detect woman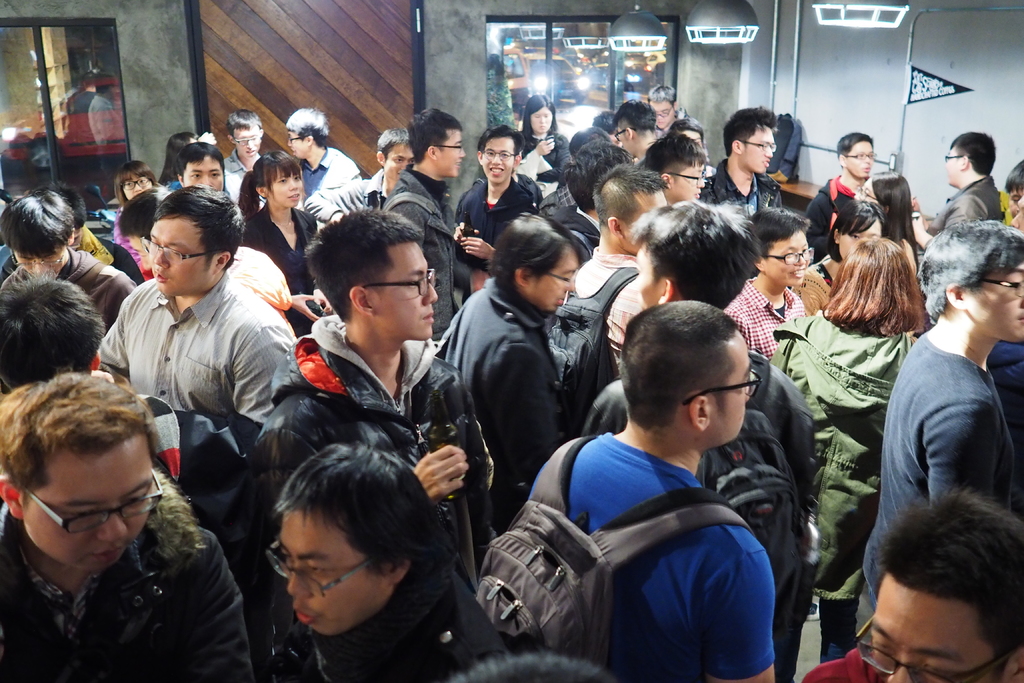
box(855, 176, 922, 283)
